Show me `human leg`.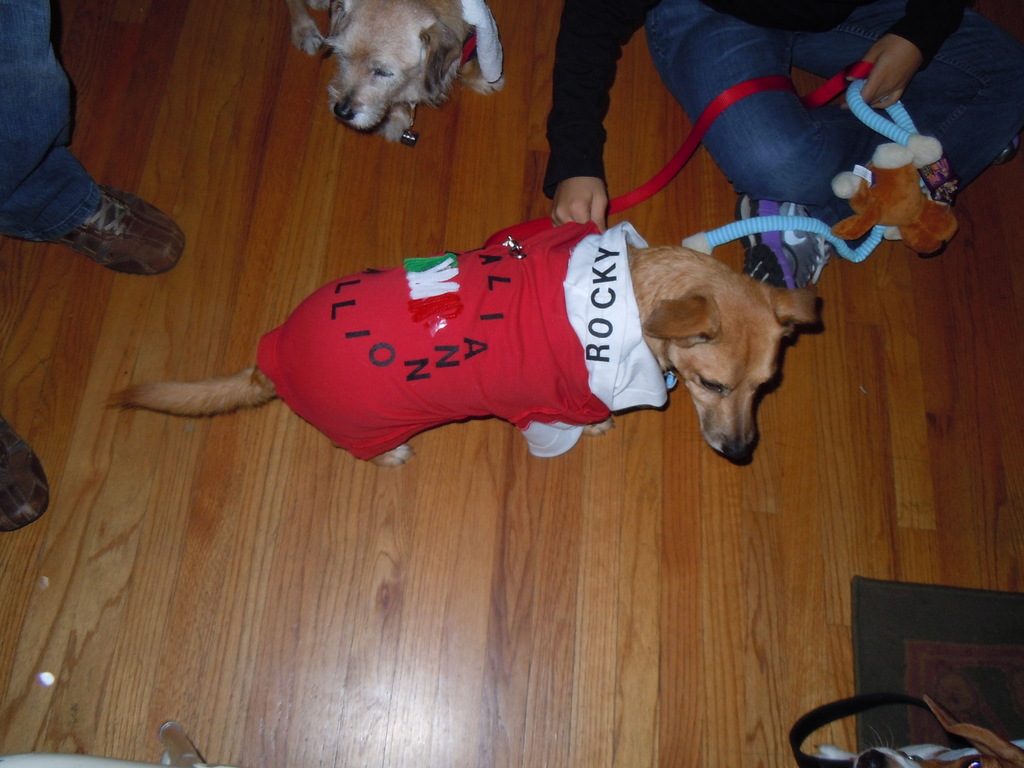
`human leg` is here: {"left": 0, "top": 426, "right": 53, "bottom": 534}.
